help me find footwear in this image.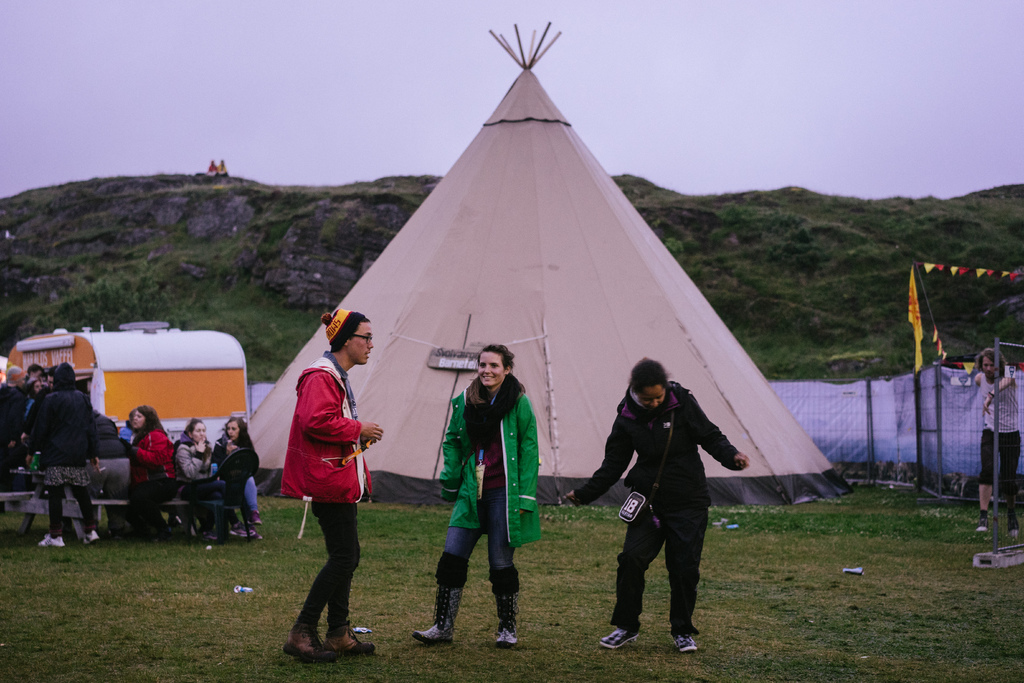
Found it: 672 632 703 650.
